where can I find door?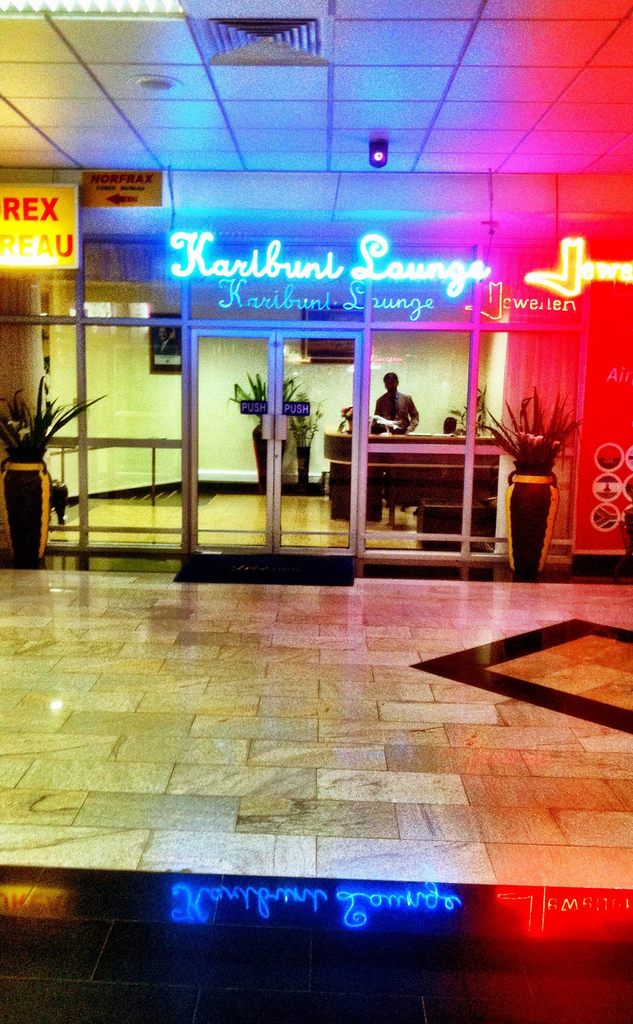
You can find it at <bbox>188, 330, 277, 555</bbox>.
